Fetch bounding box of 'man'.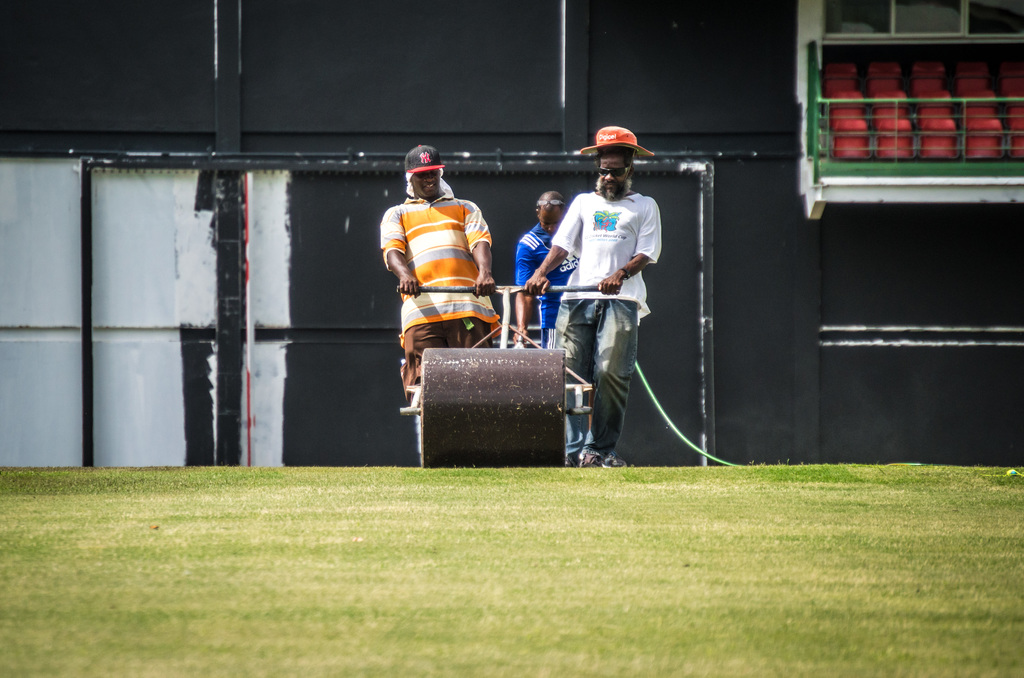
Bbox: 367,155,511,395.
